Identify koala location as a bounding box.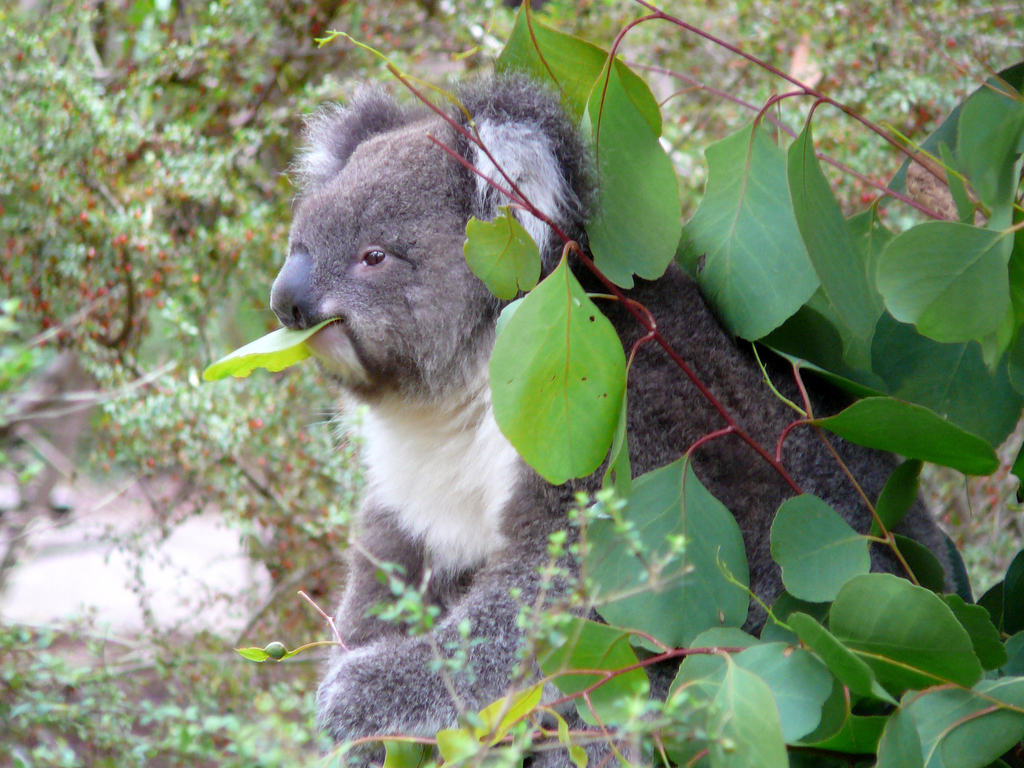
region(263, 81, 964, 767).
